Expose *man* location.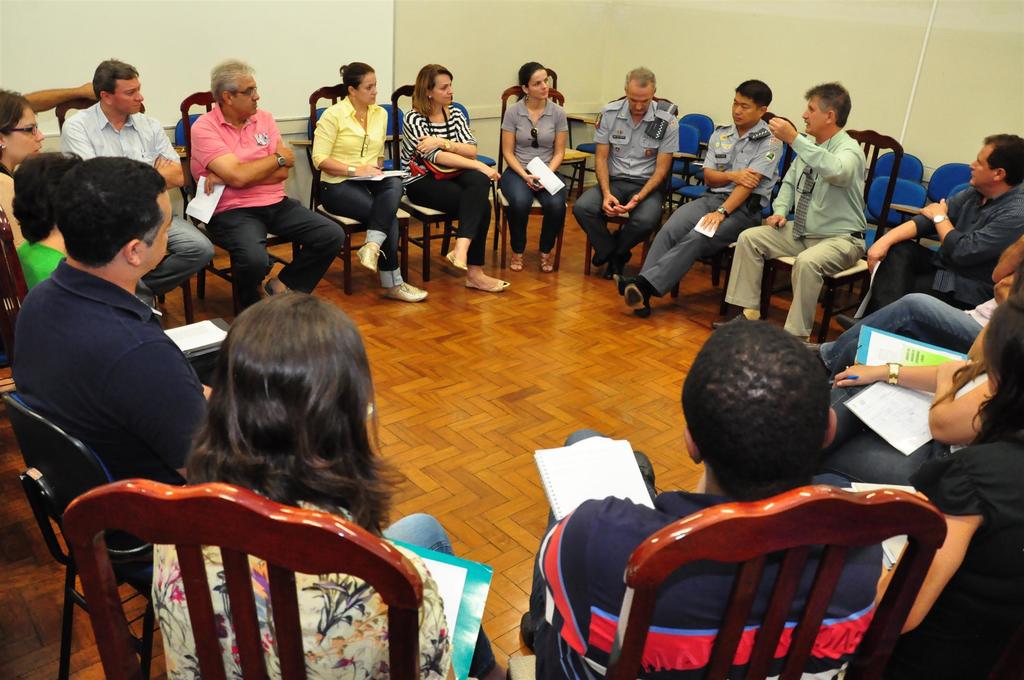
Exposed at x1=570, y1=63, x2=680, y2=279.
